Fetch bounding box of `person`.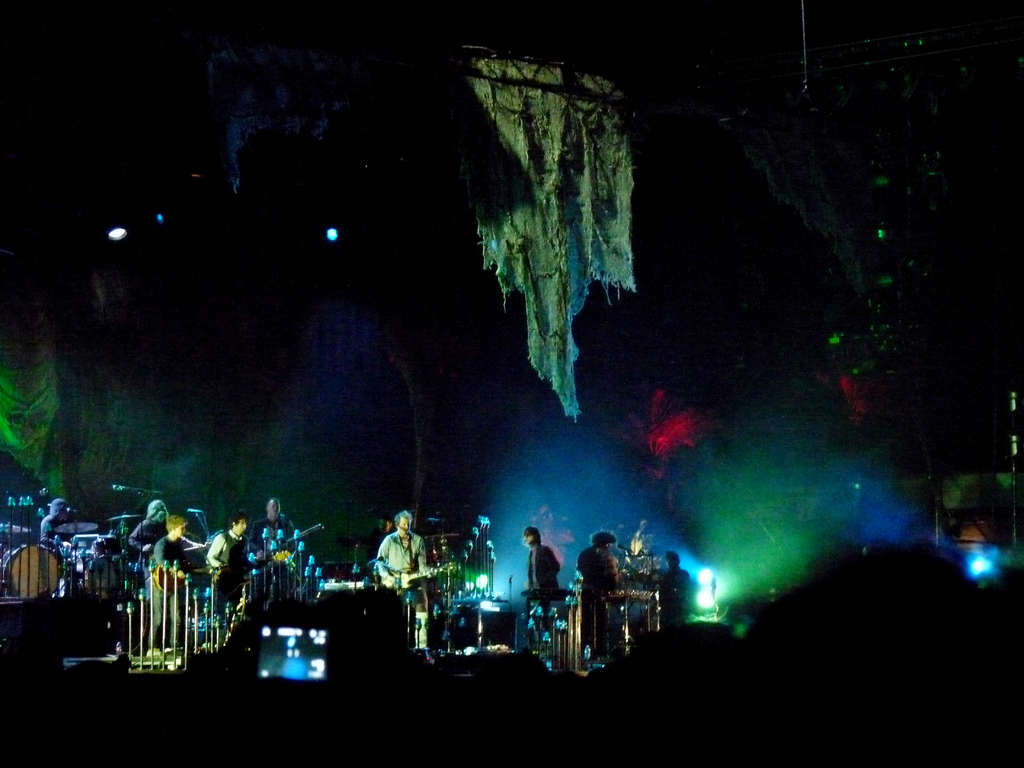
Bbox: <bbox>572, 522, 628, 657</bbox>.
